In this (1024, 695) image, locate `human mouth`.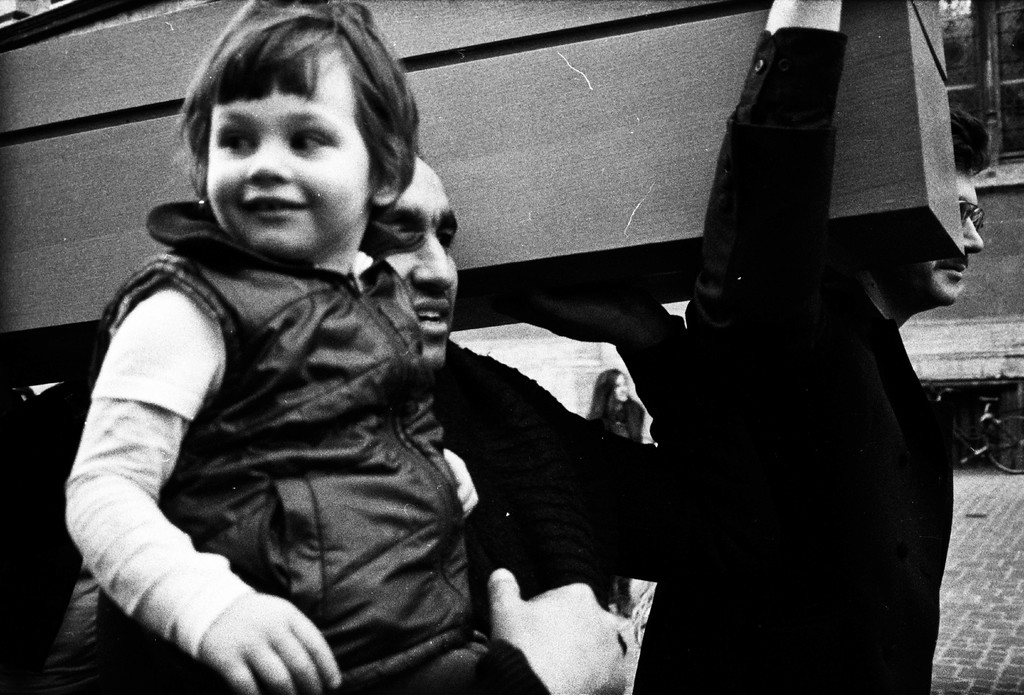
Bounding box: 936 263 965 278.
